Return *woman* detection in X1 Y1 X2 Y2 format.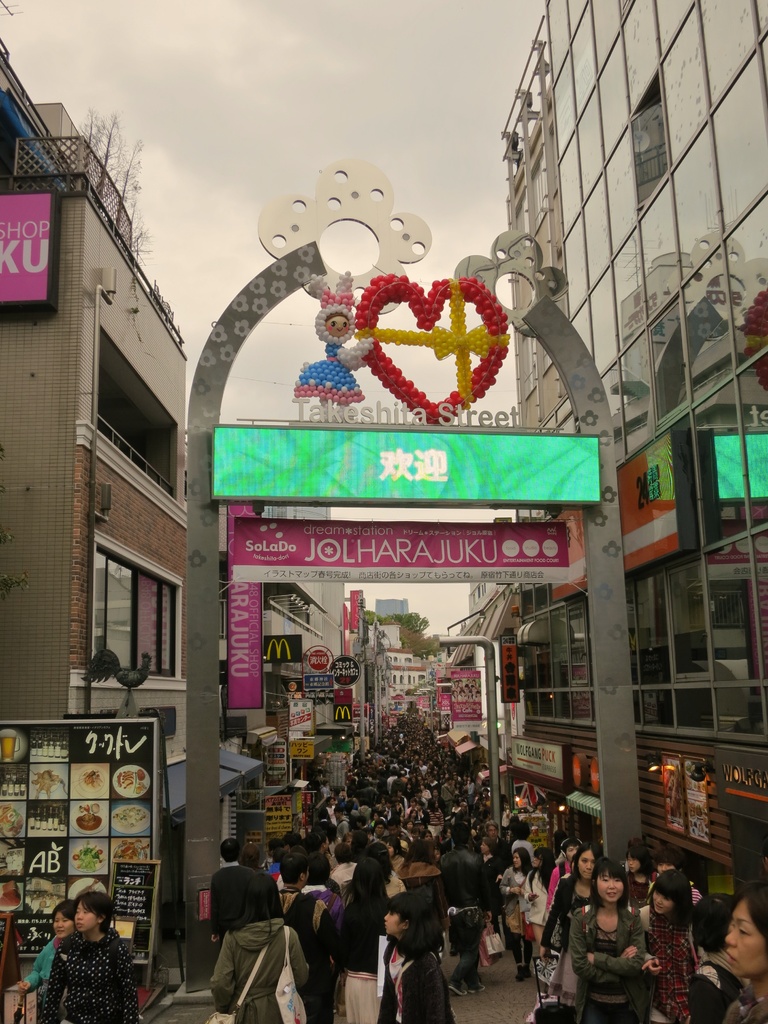
424 797 447 836.
